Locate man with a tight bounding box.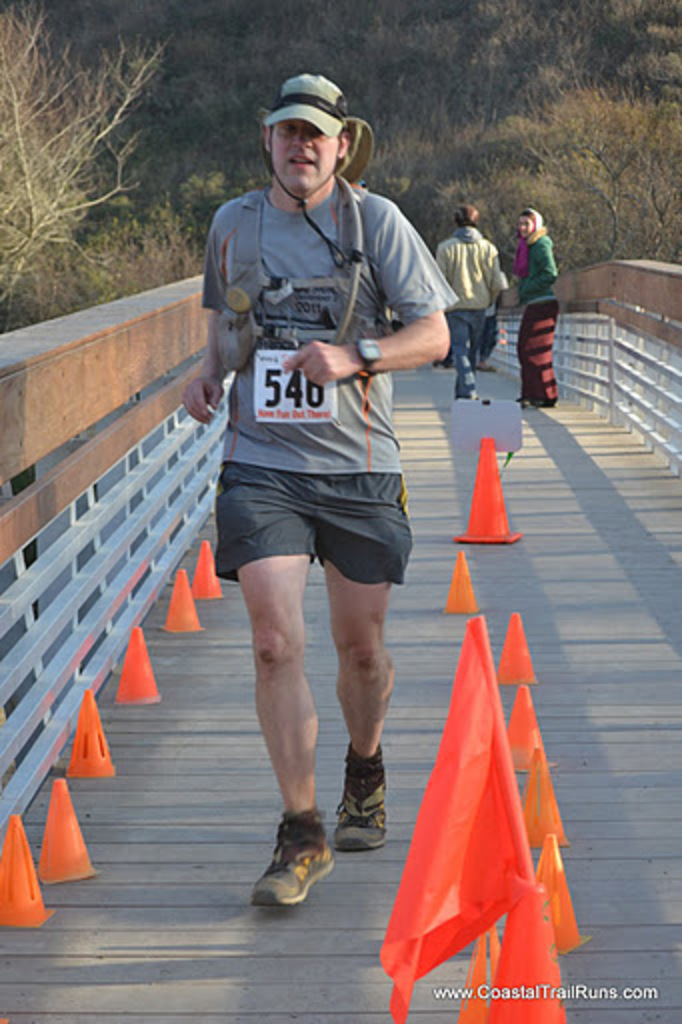
{"x1": 428, "y1": 204, "x2": 506, "y2": 394}.
